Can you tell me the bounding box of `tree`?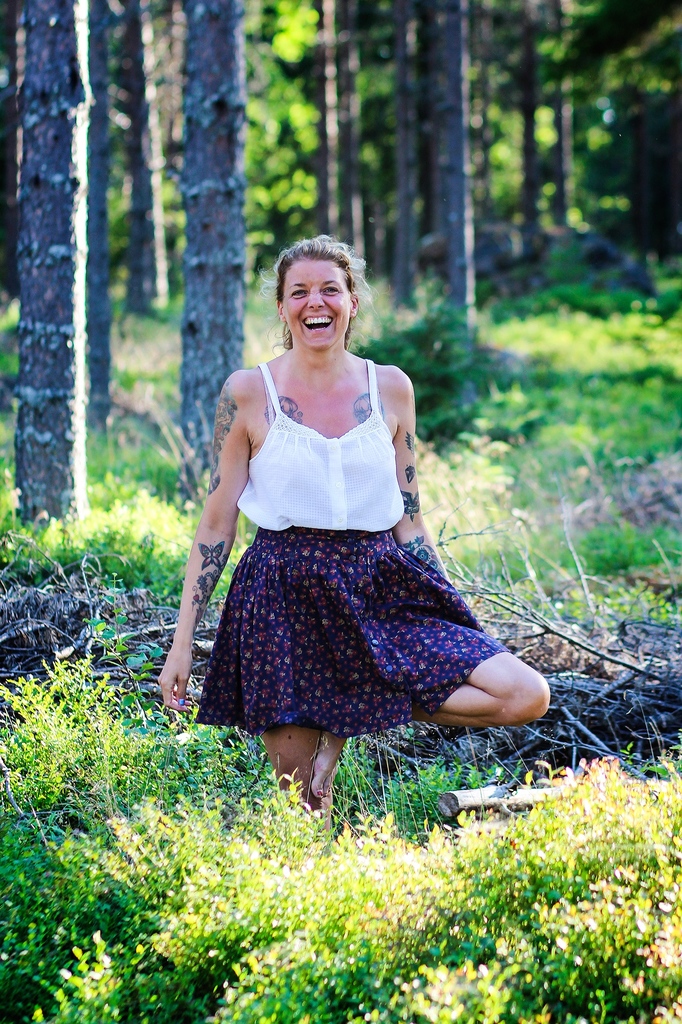
select_region(22, 1, 86, 528).
